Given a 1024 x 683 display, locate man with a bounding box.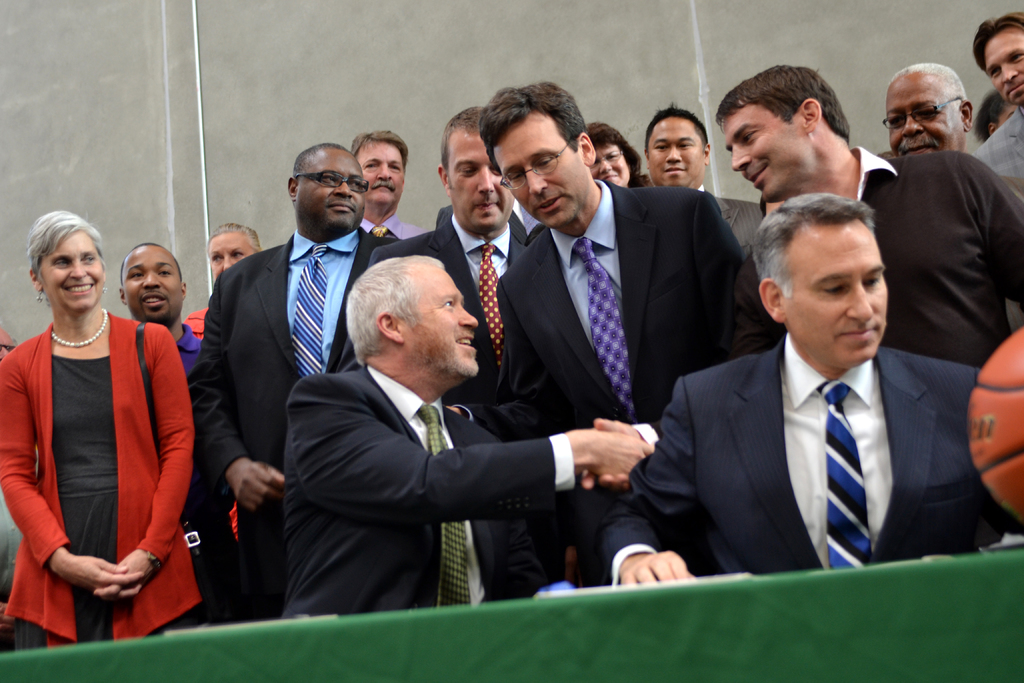
Located: bbox(372, 101, 559, 601).
